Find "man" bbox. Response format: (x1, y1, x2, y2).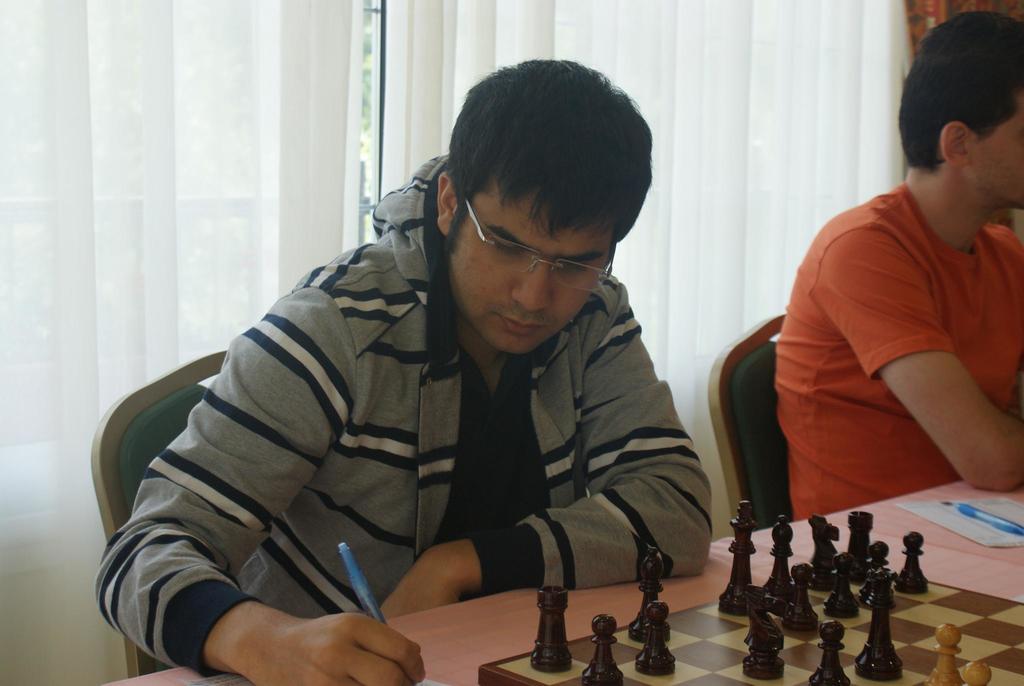
(776, 8, 1020, 516).
